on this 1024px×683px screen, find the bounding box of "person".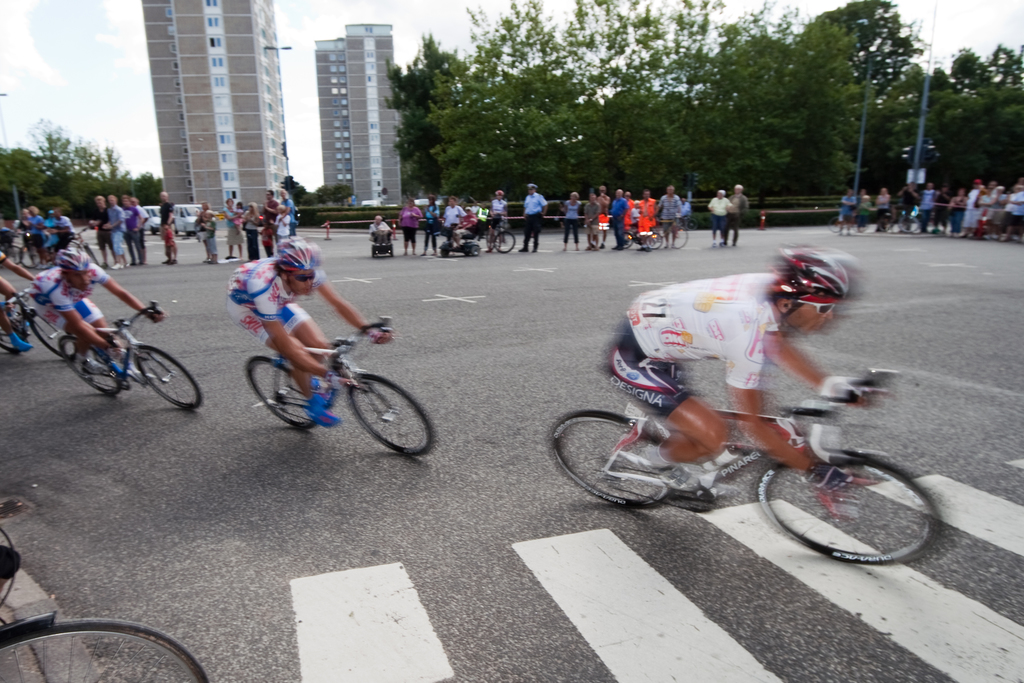
Bounding box: 0,244,47,352.
